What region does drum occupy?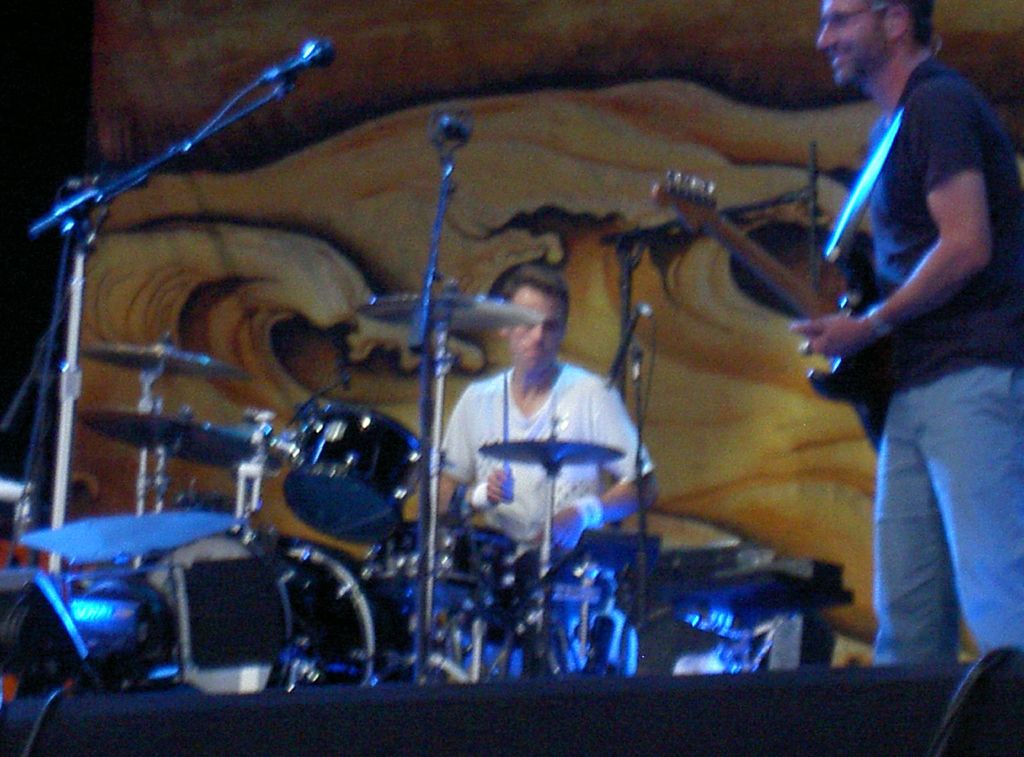
locate(352, 515, 524, 625).
